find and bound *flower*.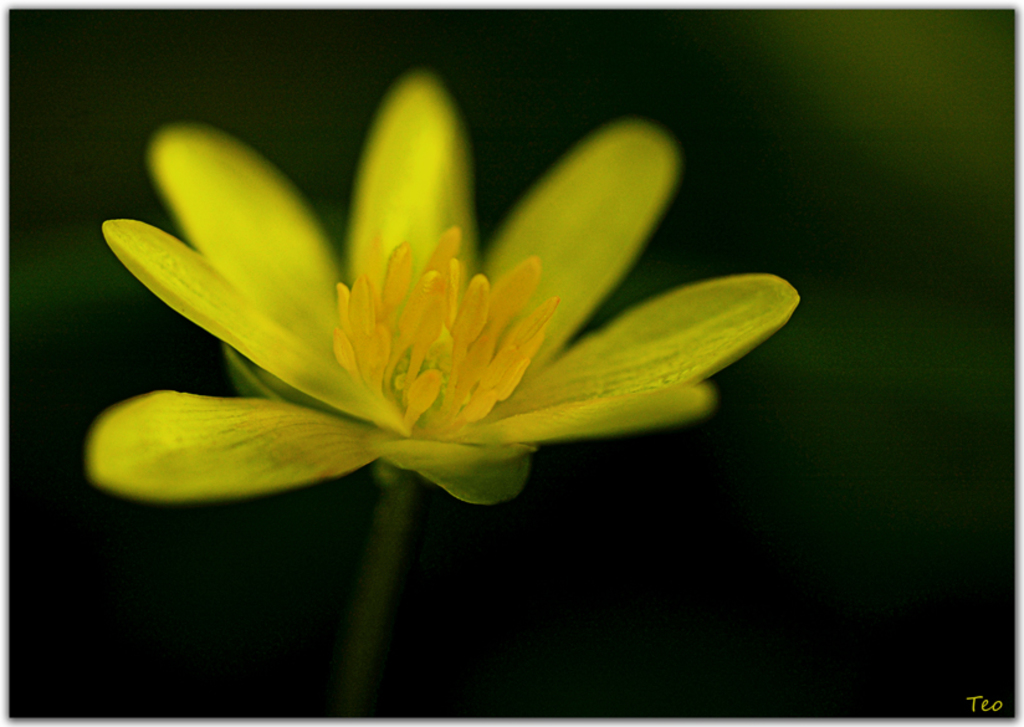
Bound: 103,99,736,526.
